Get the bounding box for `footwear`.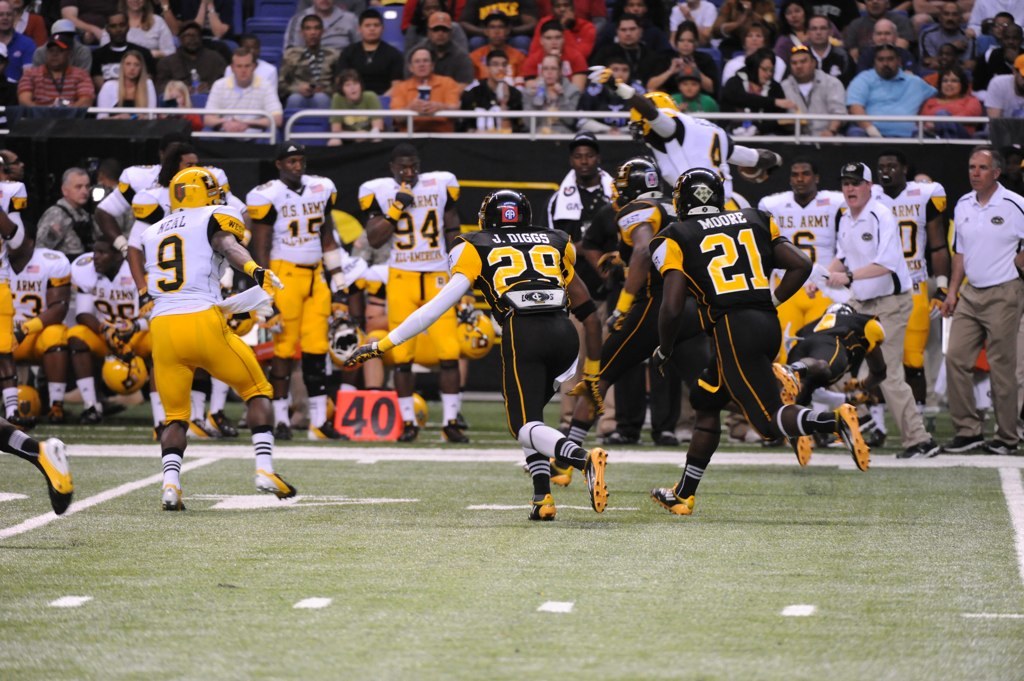
[left=944, top=435, right=987, bottom=449].
